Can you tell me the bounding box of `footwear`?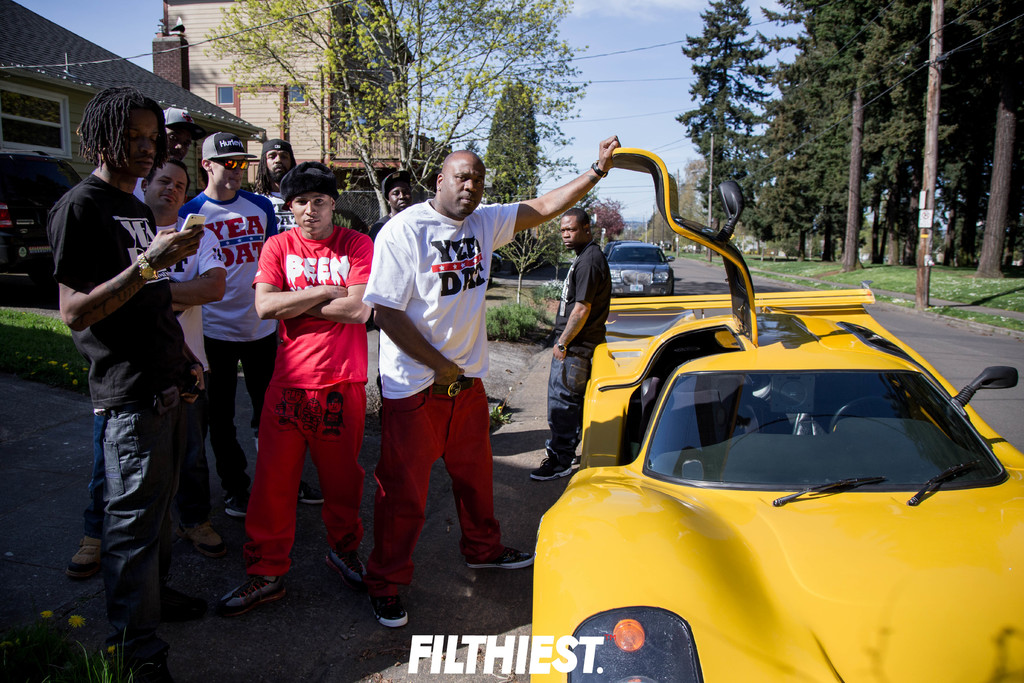
<region>221, 493, 247, 522</region>.
